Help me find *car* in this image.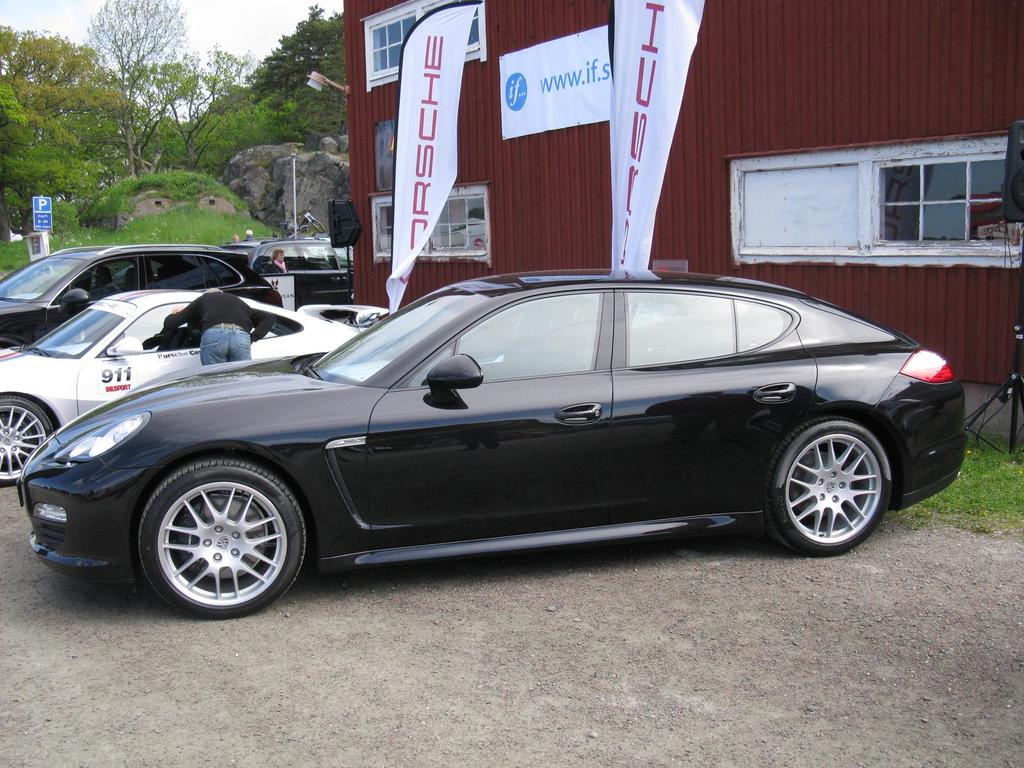
Found it: {"x1": 12, "y1": 260, "x2": 988, "y2": 616}.
